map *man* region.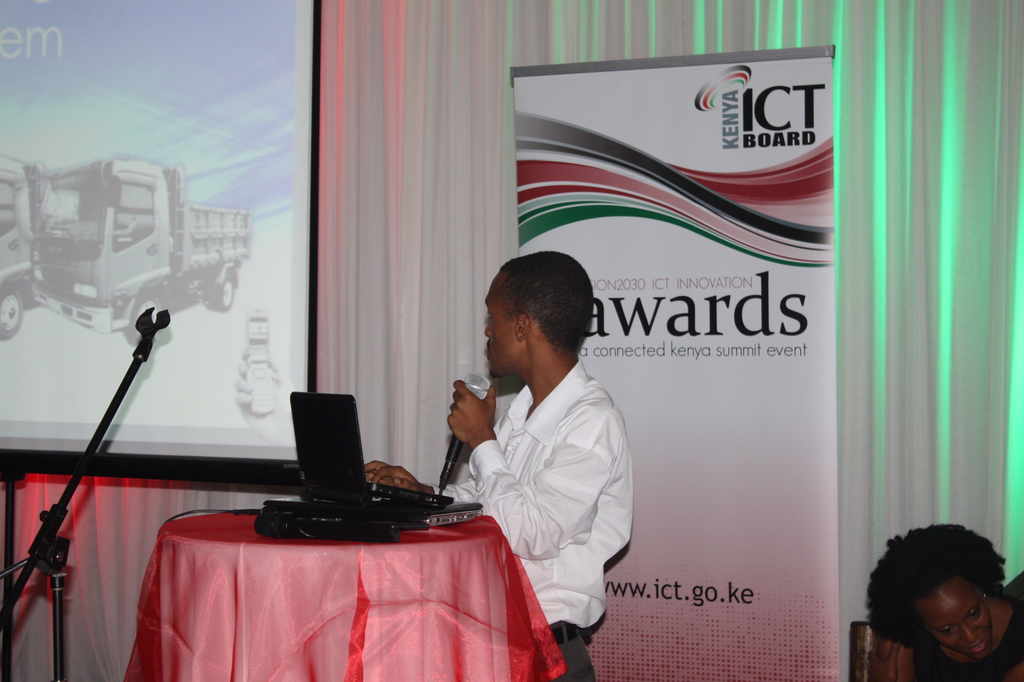
Mapped to (428, 250, 649, 654).
